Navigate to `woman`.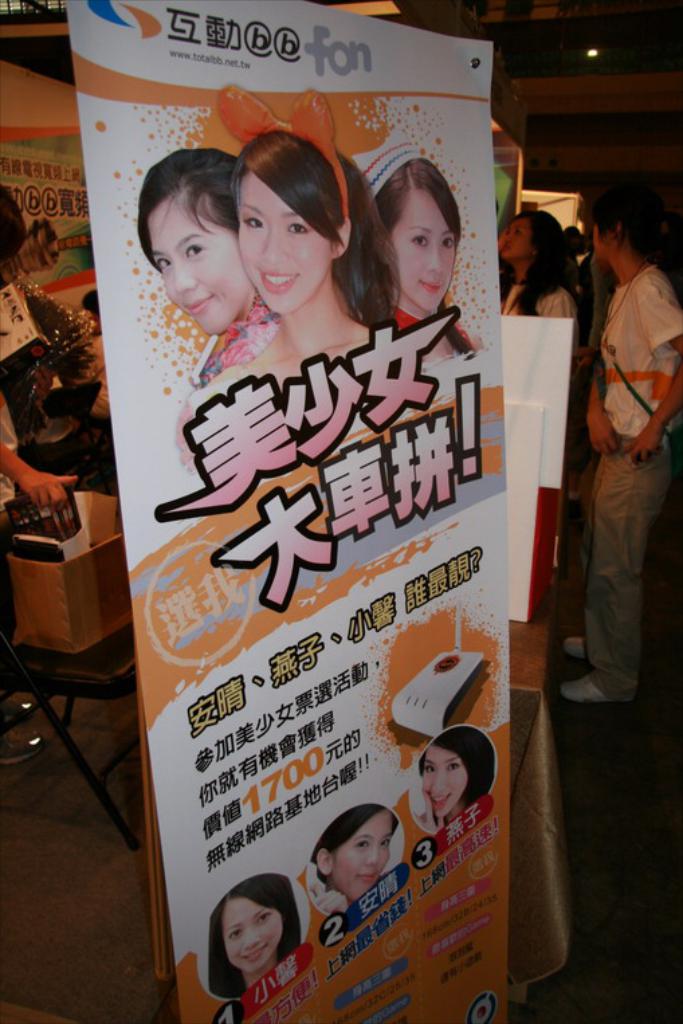
Navigation target: bbox=(178, 880, 321, 989).
